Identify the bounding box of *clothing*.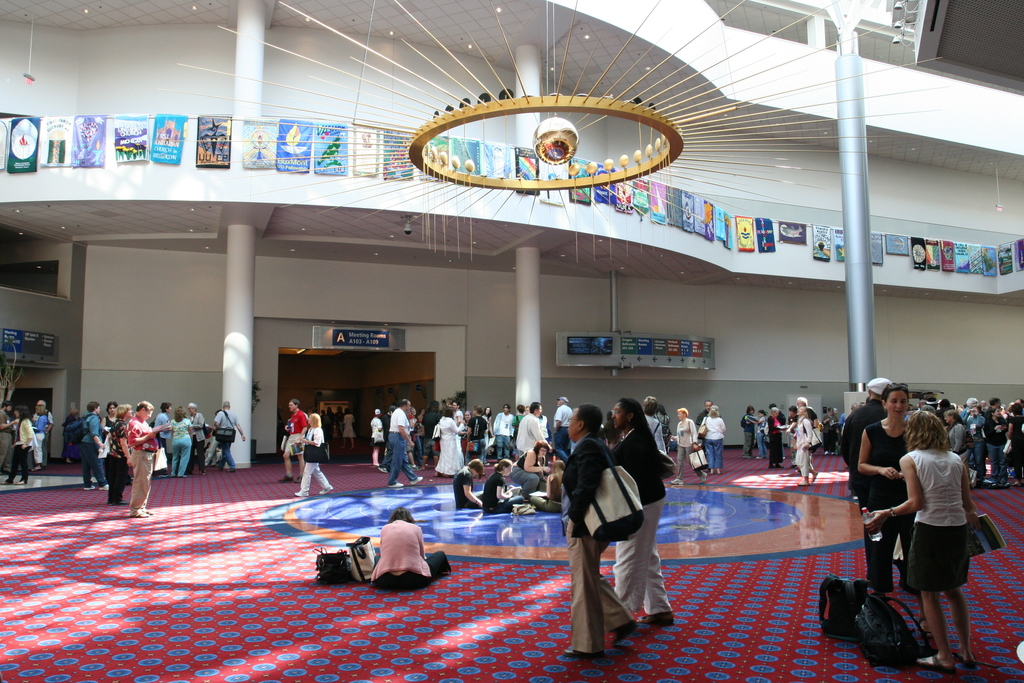
[471, 413, 489, 452].
